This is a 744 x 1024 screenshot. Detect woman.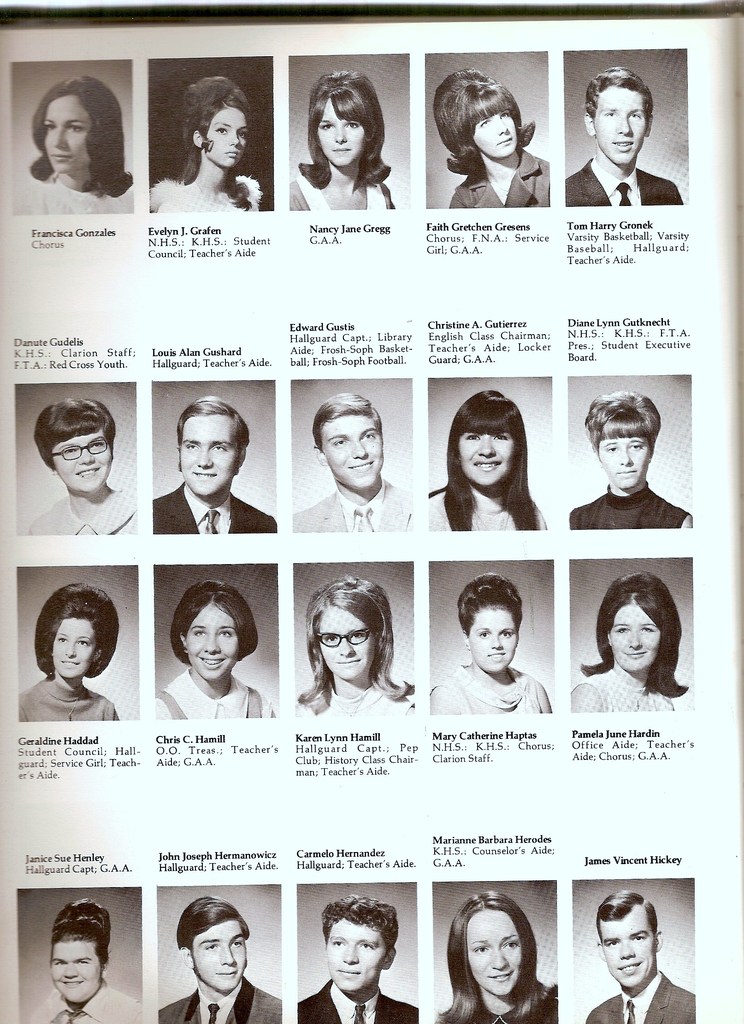
(x1=295, y1=578, x2=417, y2=719).
